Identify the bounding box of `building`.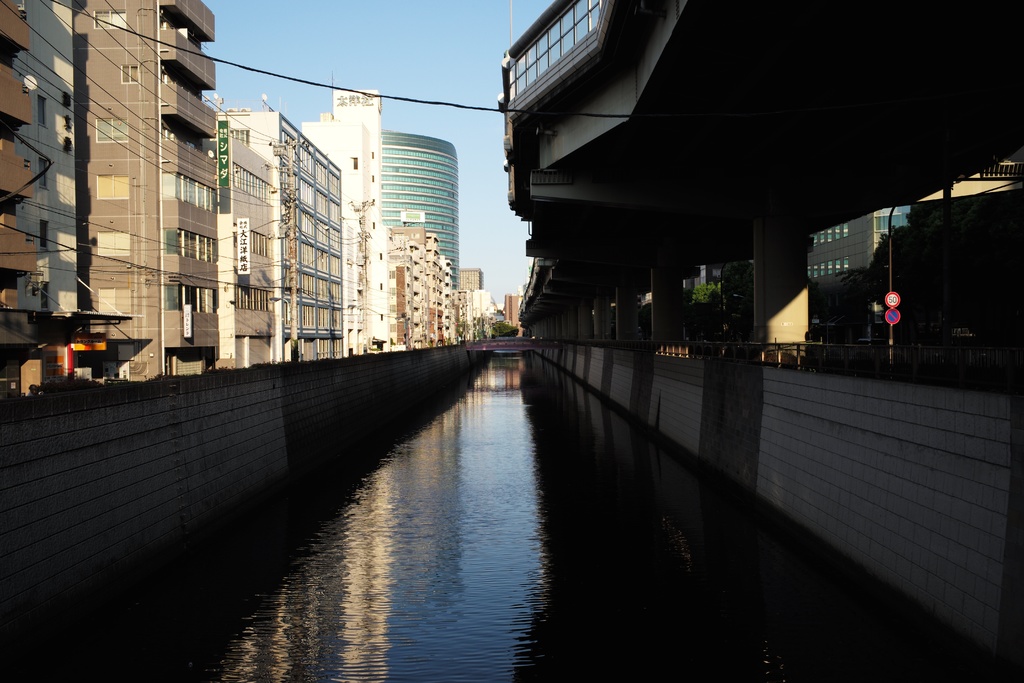
223,131,279,356.
